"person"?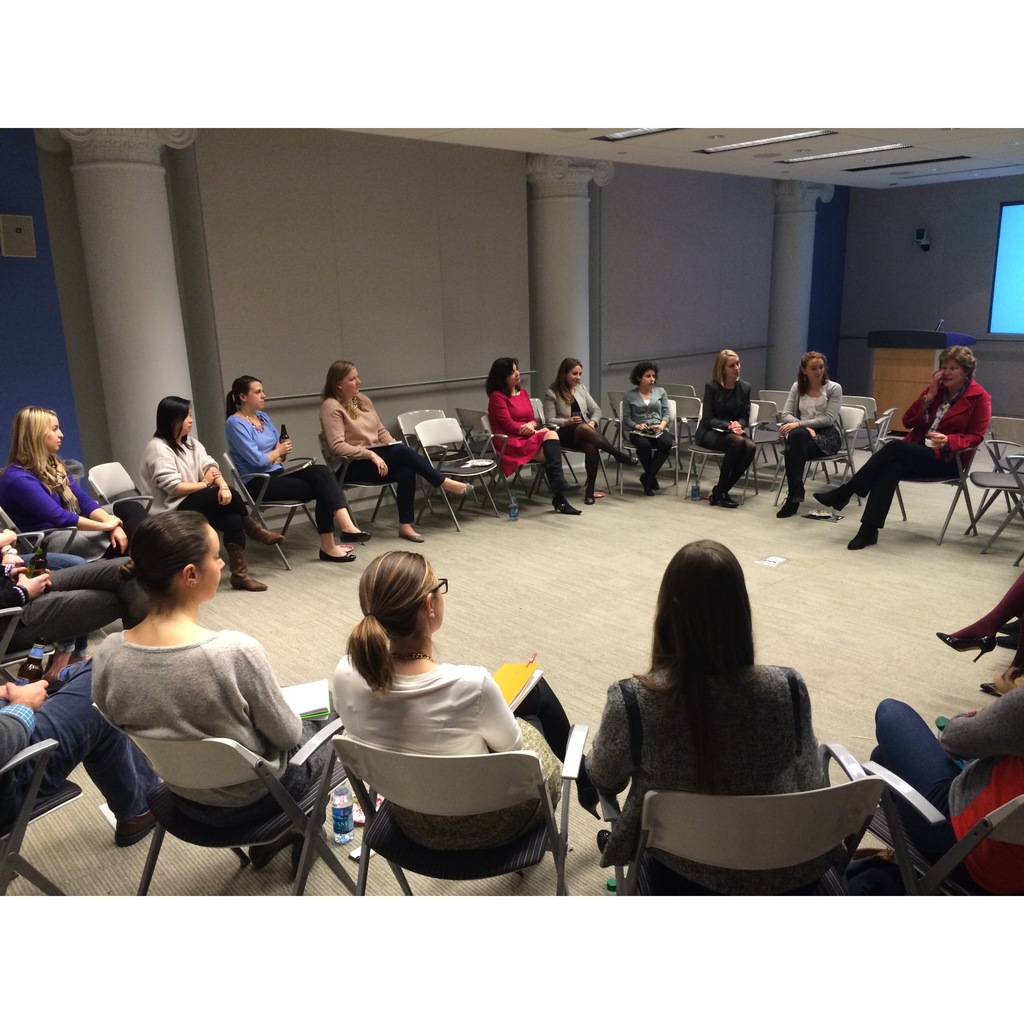
pyautogui.locateOnScreen(142, 400, 291, 586)
